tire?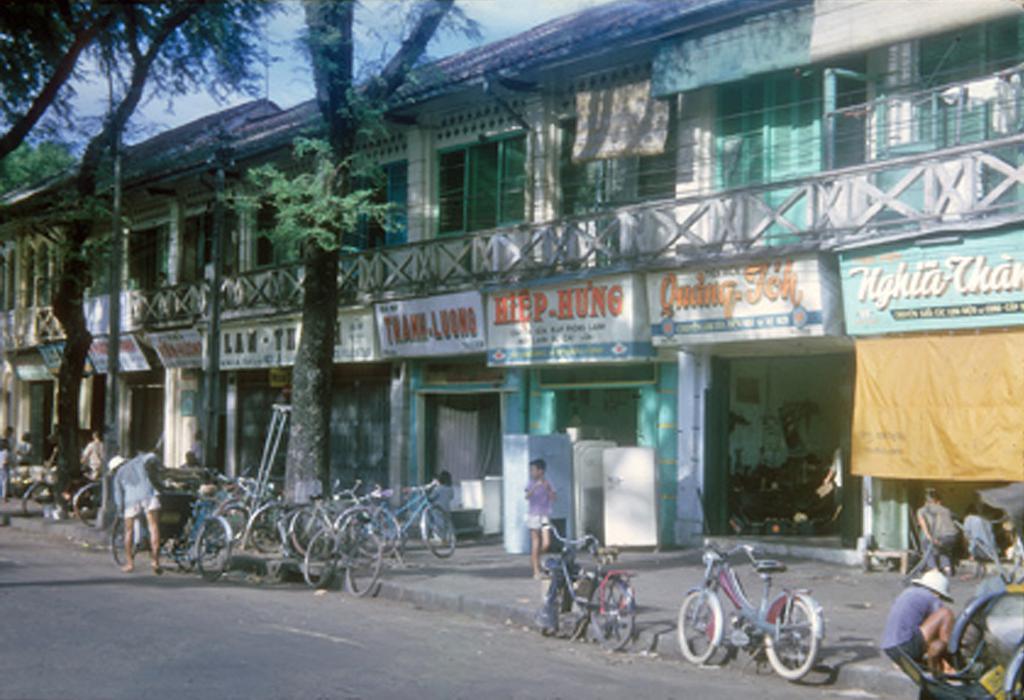
(x1=586, y1=568, x2=638, y2=658)
